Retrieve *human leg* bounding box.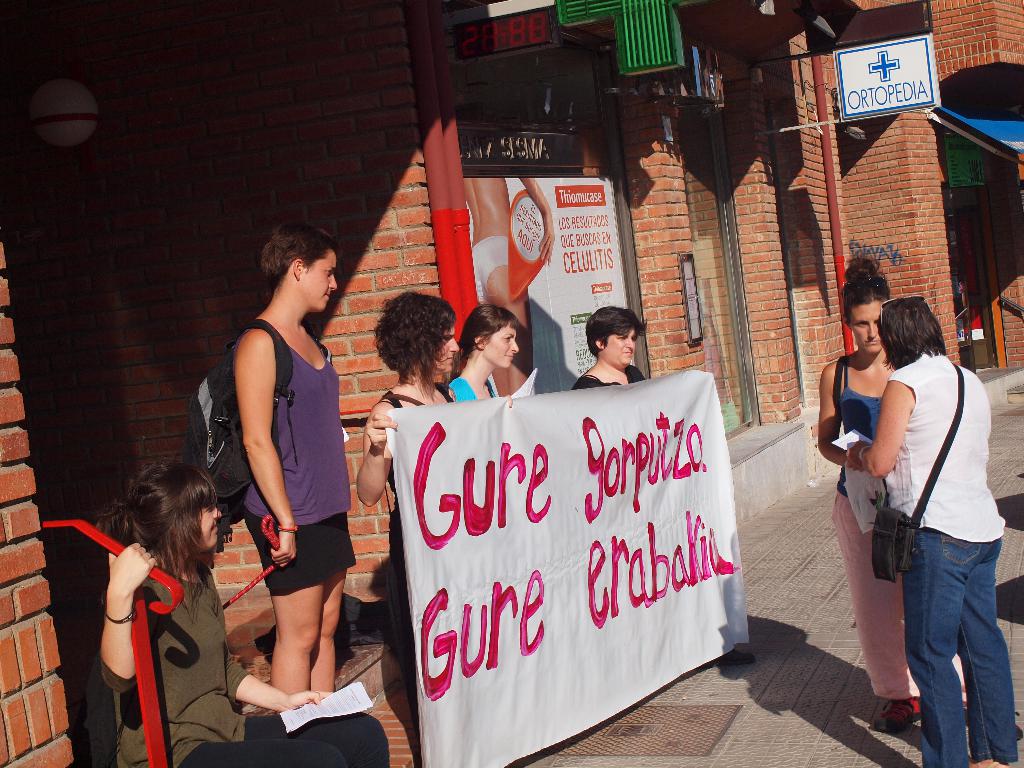
Bounding box: rect(904, 538, 979, 767).
